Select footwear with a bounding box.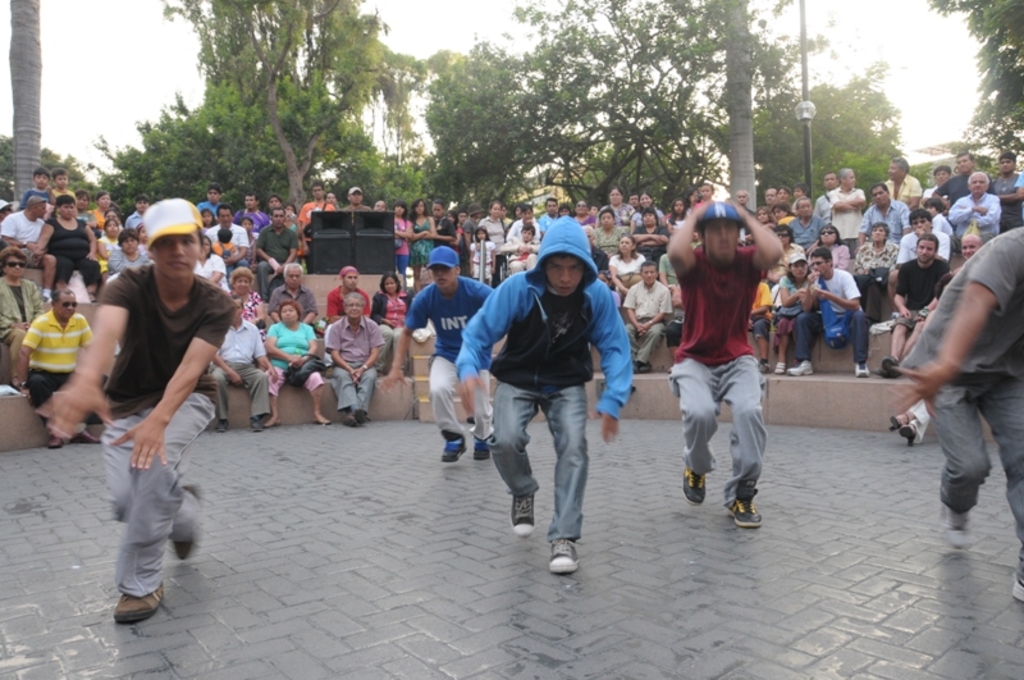
1014, 570, 1023, 613.
